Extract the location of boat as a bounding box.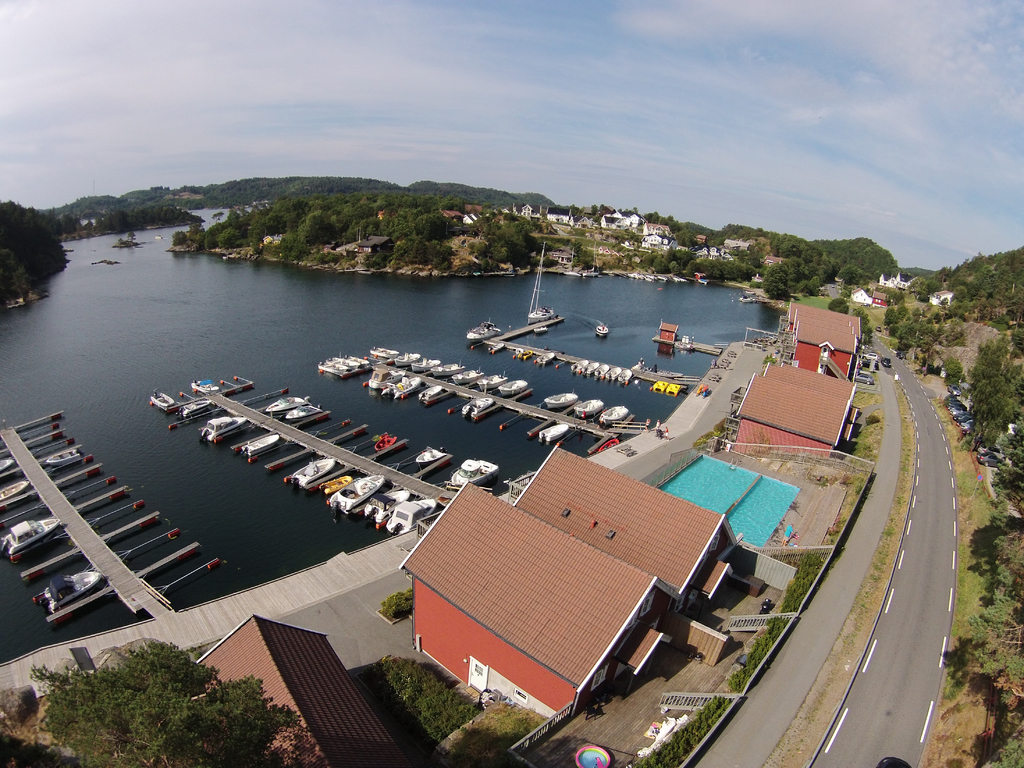
Rect(593, 362, 610, 377).
